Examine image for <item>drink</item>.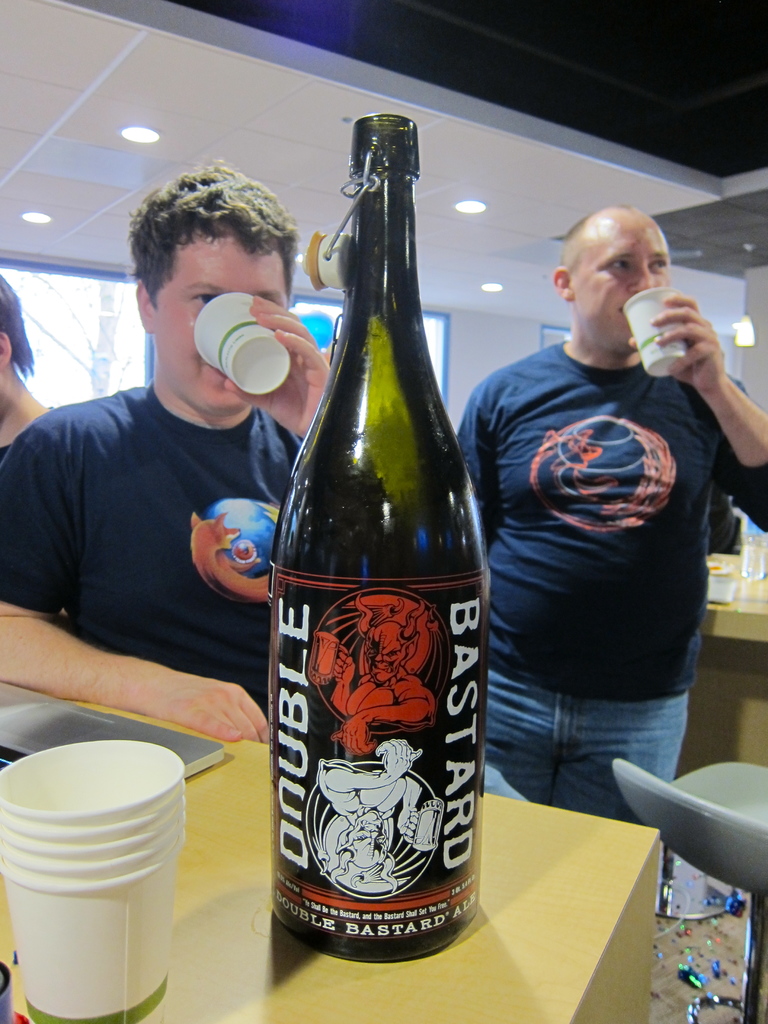
Examination result: crop(267, 146, 486, 988).
